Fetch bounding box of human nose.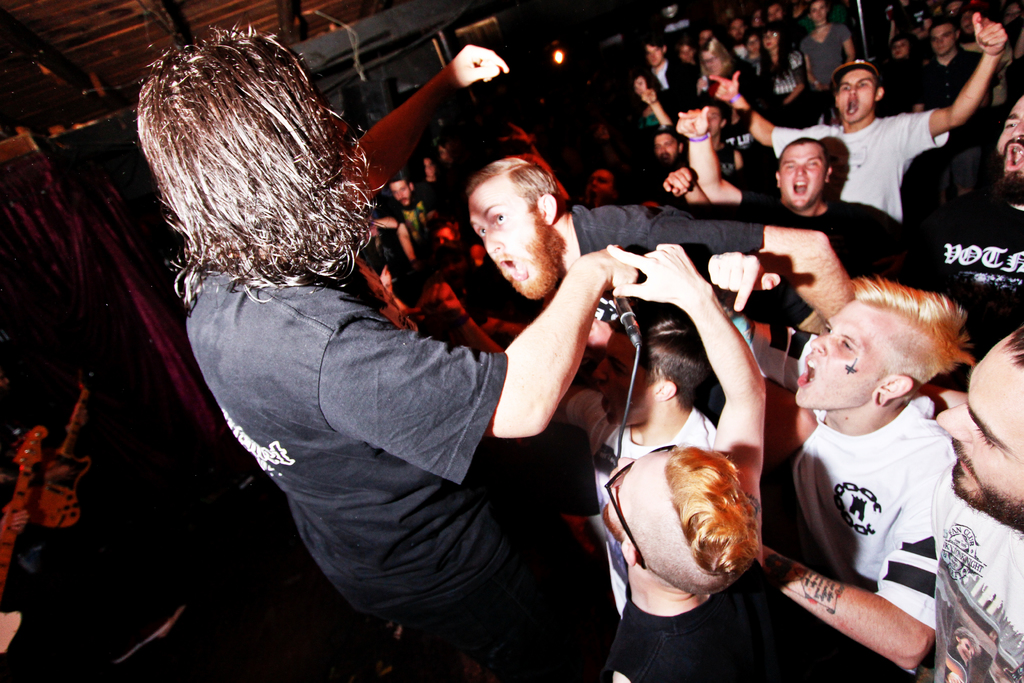
Bbox: bbox=(934, 402, 968, 442).
